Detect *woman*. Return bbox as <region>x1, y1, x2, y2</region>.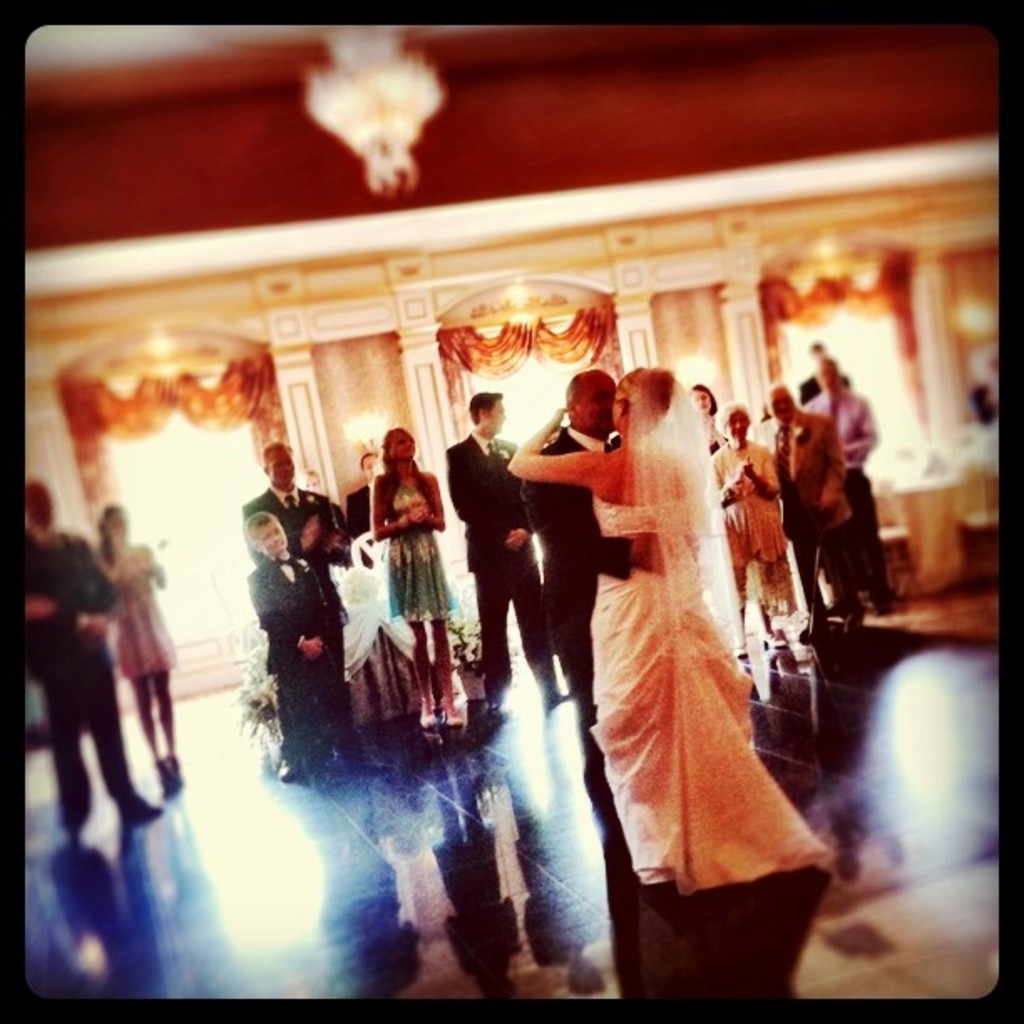
<region>99, 497, 182, 801</region>.
